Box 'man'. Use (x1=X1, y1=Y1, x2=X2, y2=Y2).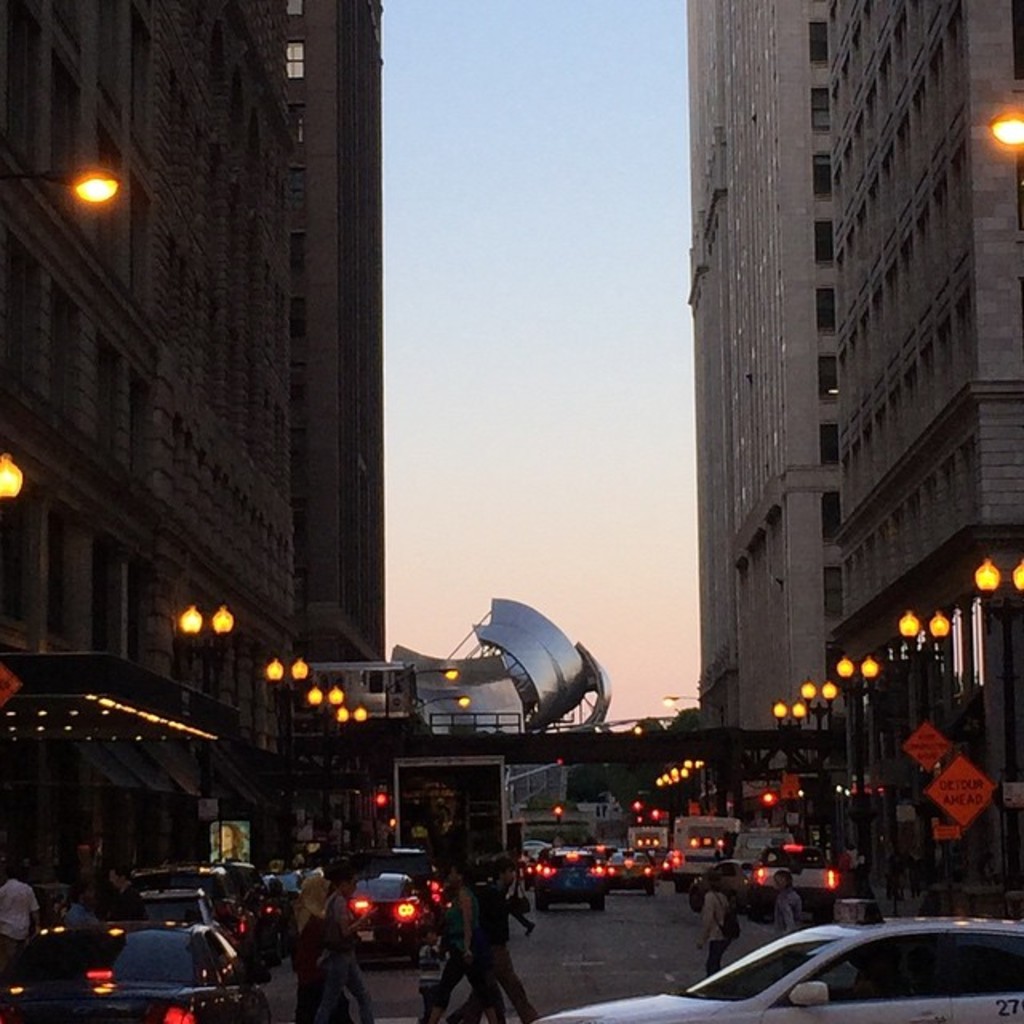
(x1=106, y1=862, x2=147, y2=920).
